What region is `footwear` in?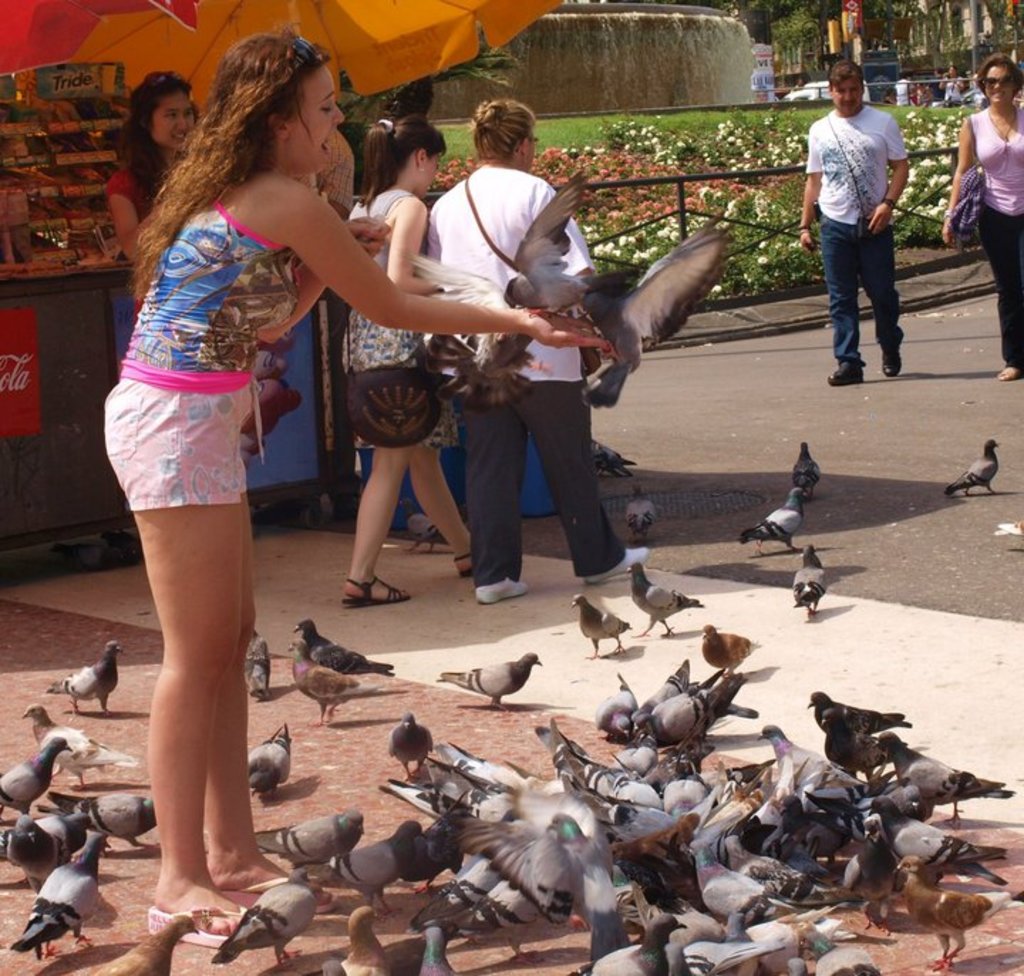
box(148, 903, 250, 955).
